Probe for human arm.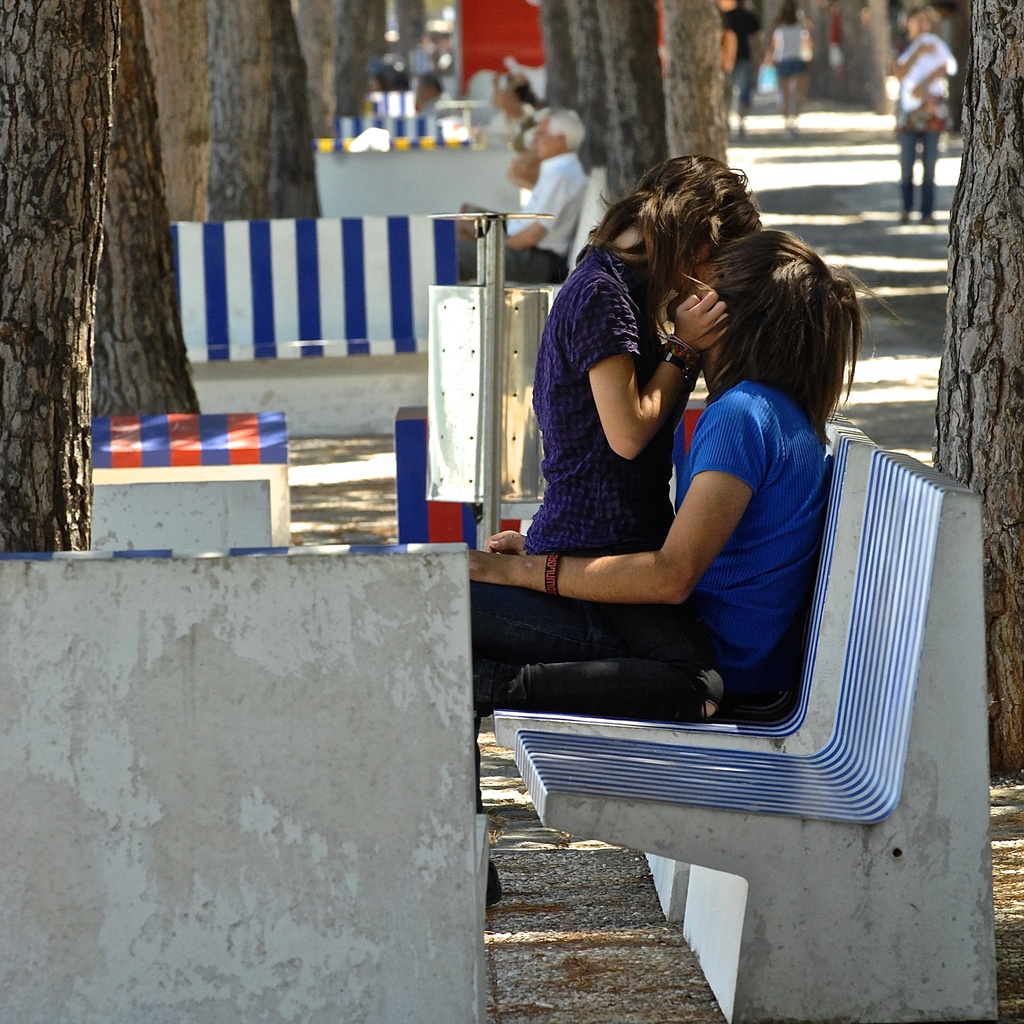
Probe result: <region>578, 293, 724, 459</region>.
